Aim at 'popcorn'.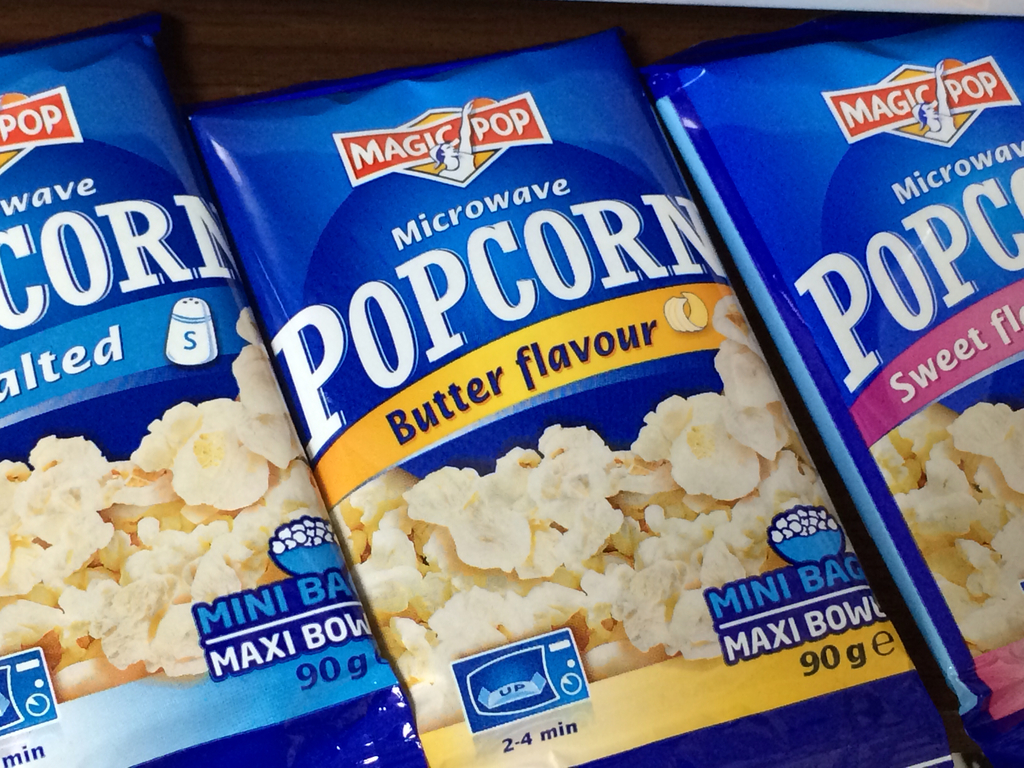
Aimed at crop(0, 305, 334, 704).
